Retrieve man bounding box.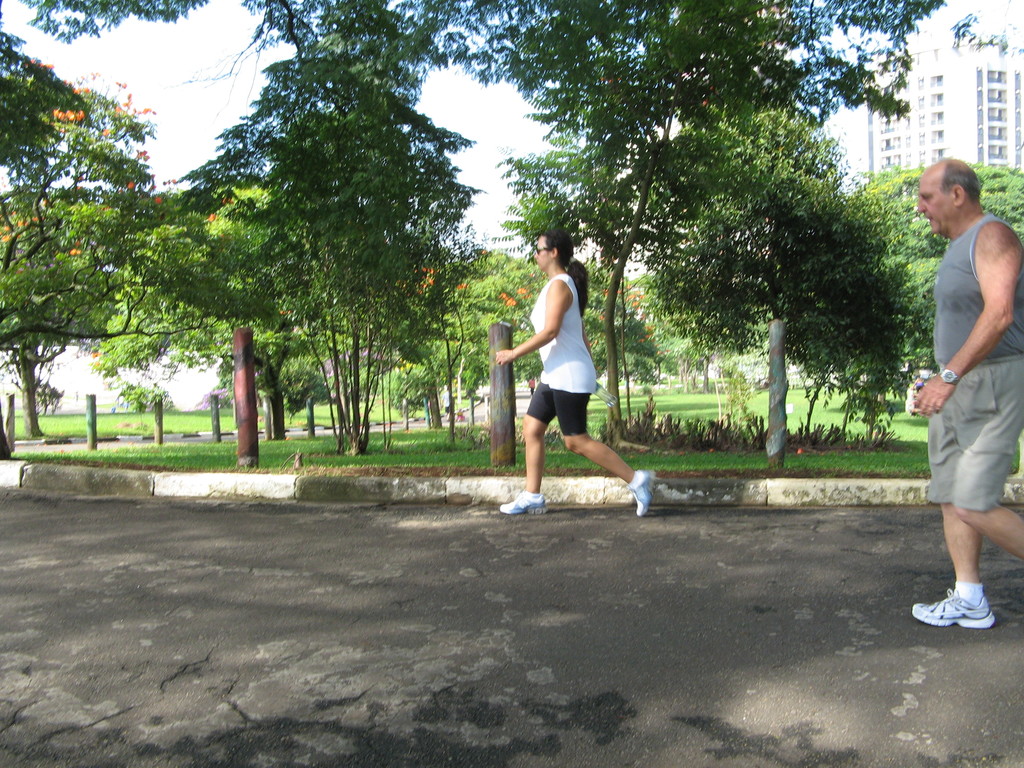
Bounding box: 895 113 1018 659.
